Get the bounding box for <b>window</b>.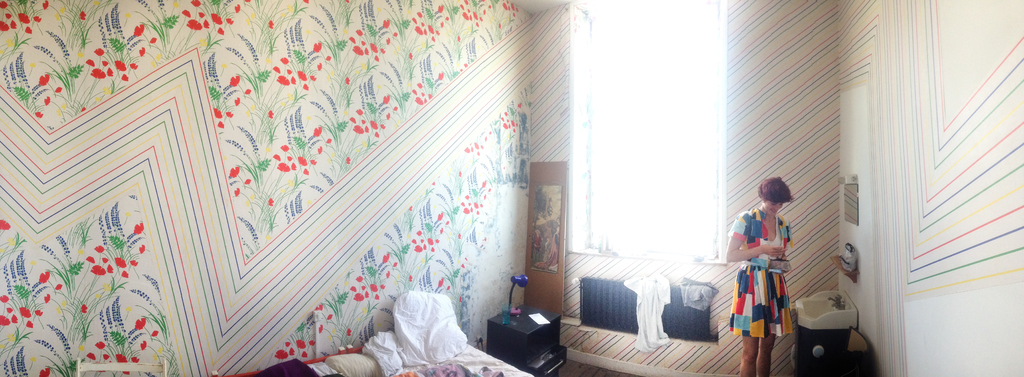
crop(586, 0, 721, 257).
